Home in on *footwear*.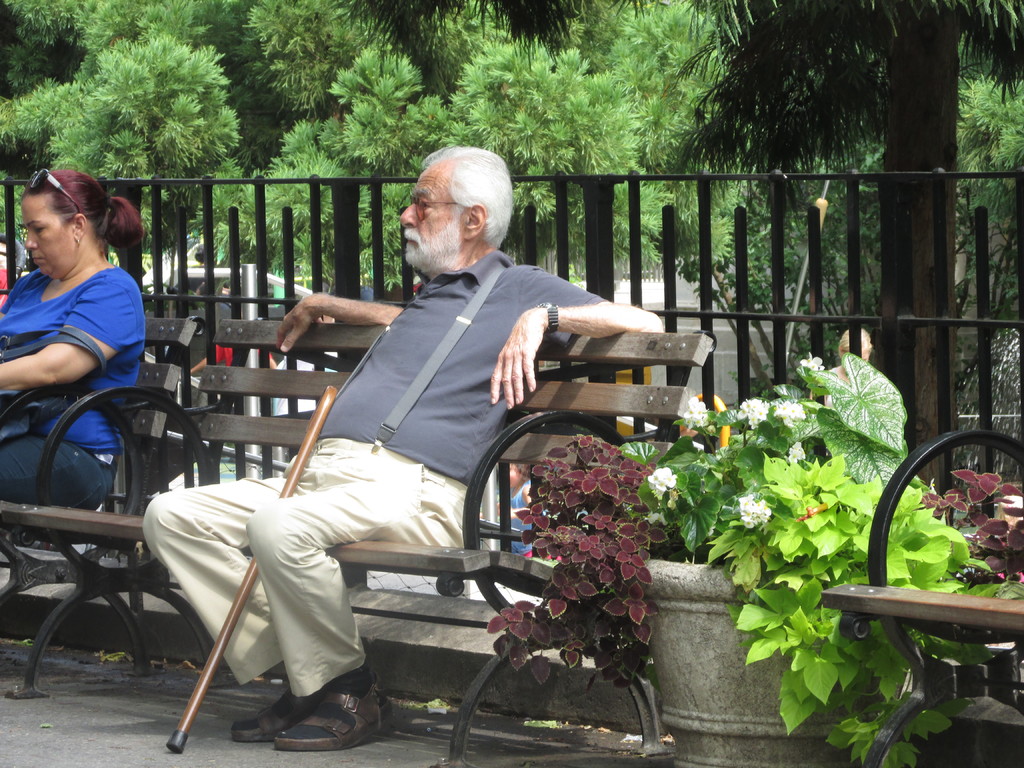
Homed in at {"left": 228, "top": 684, "right": 313, "bottom": 741}.
